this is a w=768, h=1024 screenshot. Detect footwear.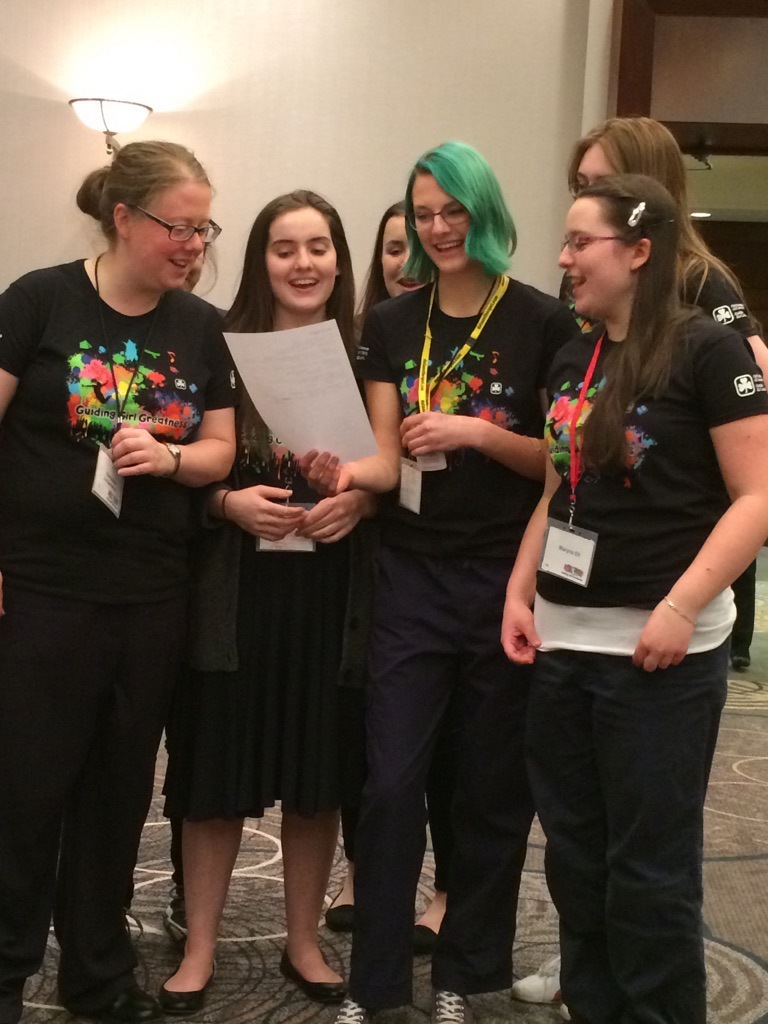
333,997,366,1023.
